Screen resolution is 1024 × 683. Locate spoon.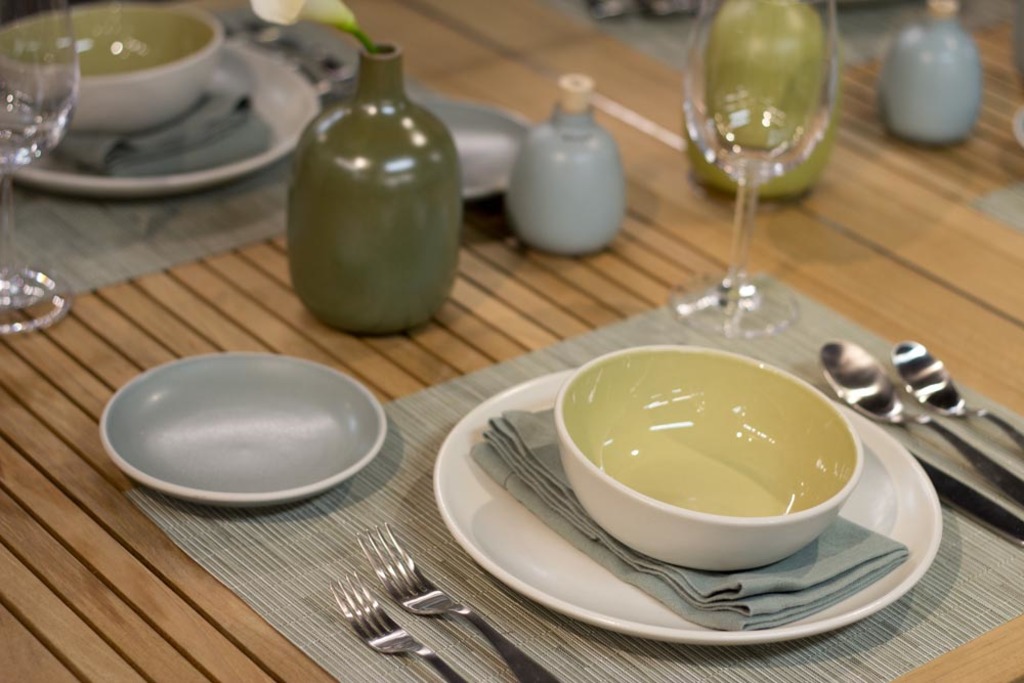
[892, 339, 1022, 444].
